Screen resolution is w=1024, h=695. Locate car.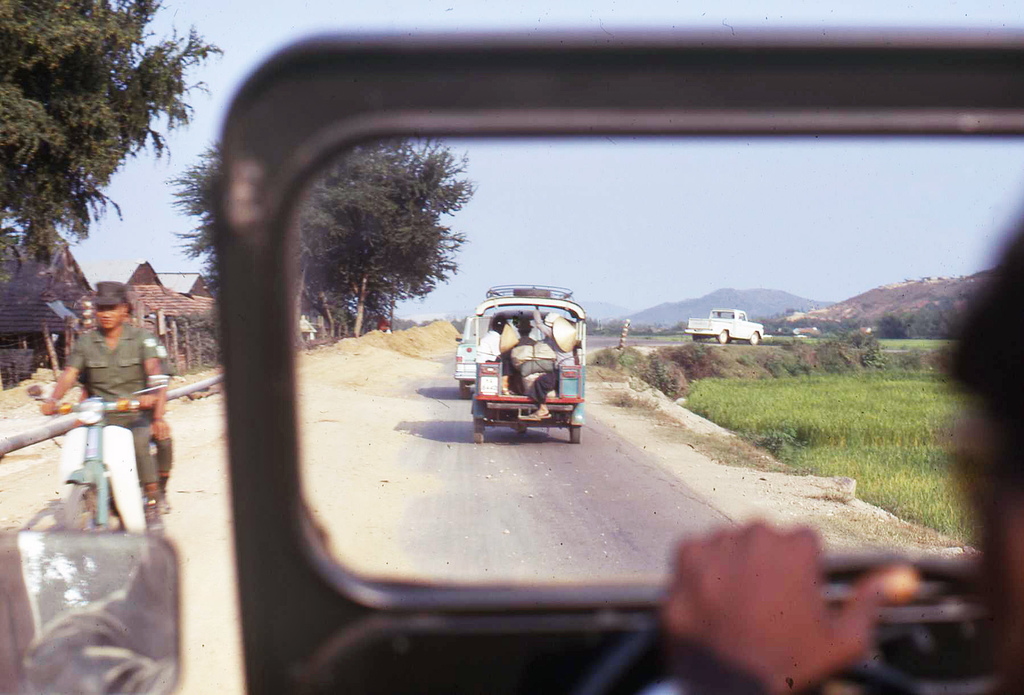
left=688, top=310, right=767, bottom=345.
